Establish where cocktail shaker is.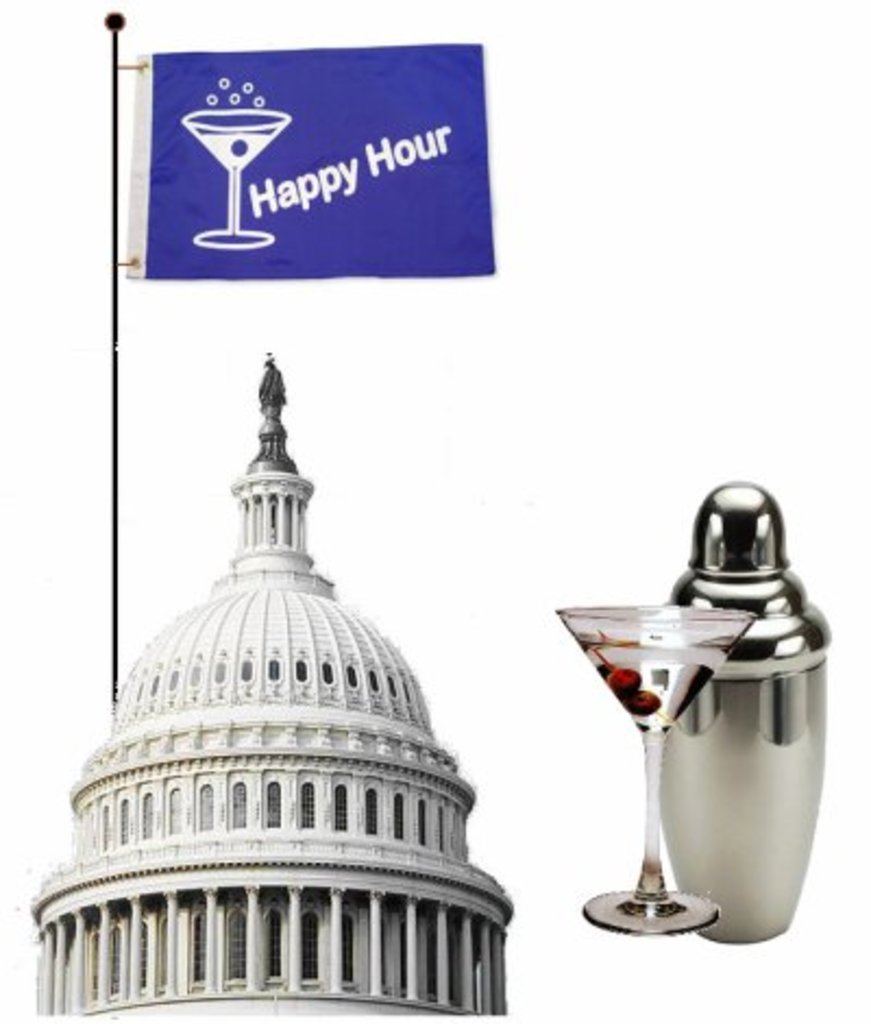
Established at x1=658 y1=475 x2=827 y2=937.
